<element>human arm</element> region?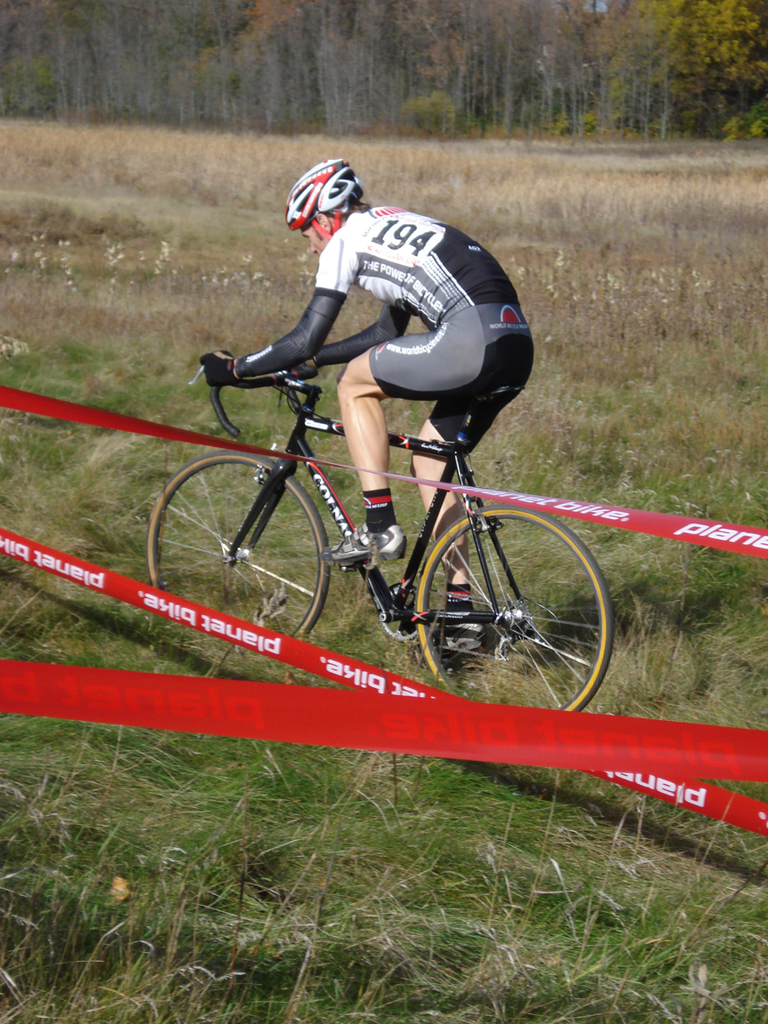
BBox(196, 242, 353, 363)
